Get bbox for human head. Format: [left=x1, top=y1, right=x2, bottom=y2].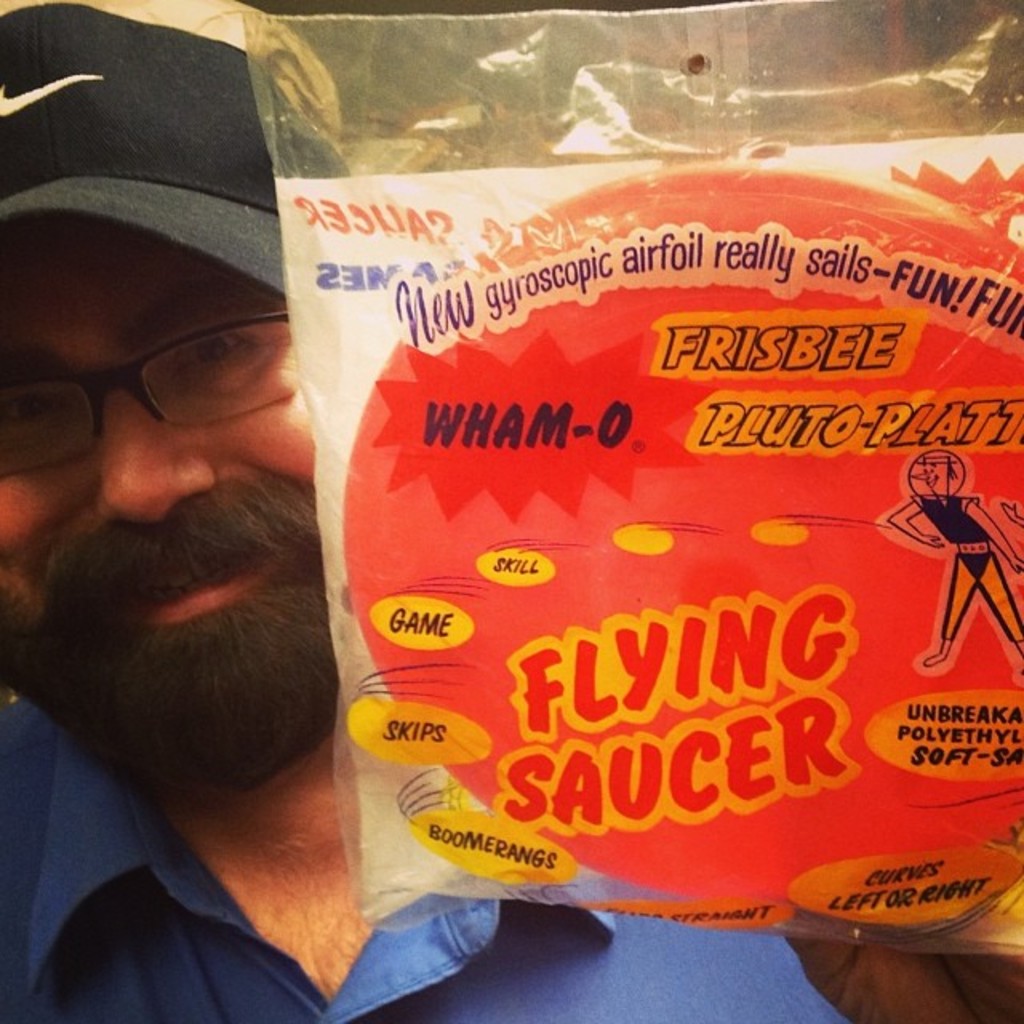
[left=11, top=216, right=434, bottom=781].
